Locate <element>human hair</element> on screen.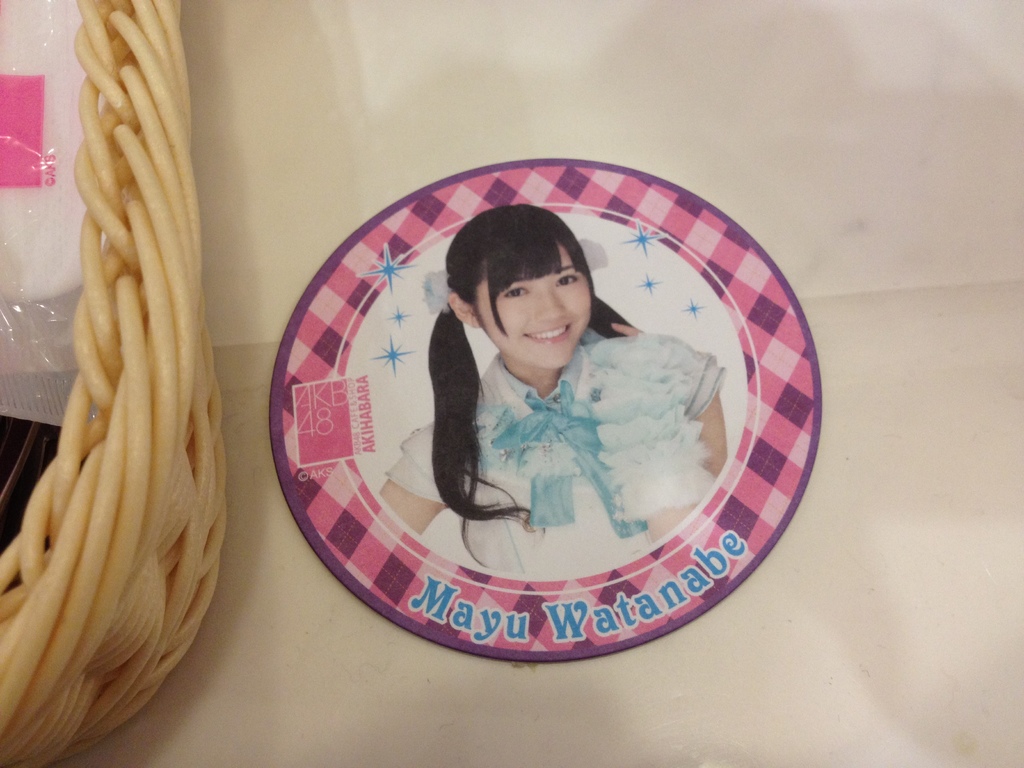
On screen at (left=427, top=203, right=634, bottom=569).
